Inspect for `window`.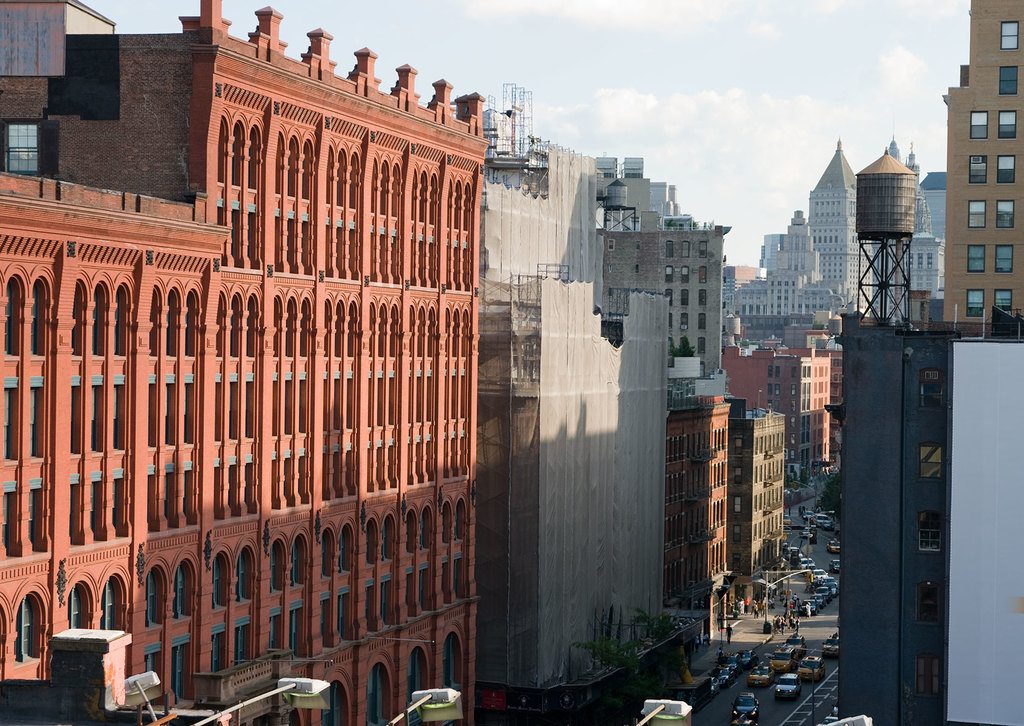
Inspection: region(408, 440, 429, 489).
